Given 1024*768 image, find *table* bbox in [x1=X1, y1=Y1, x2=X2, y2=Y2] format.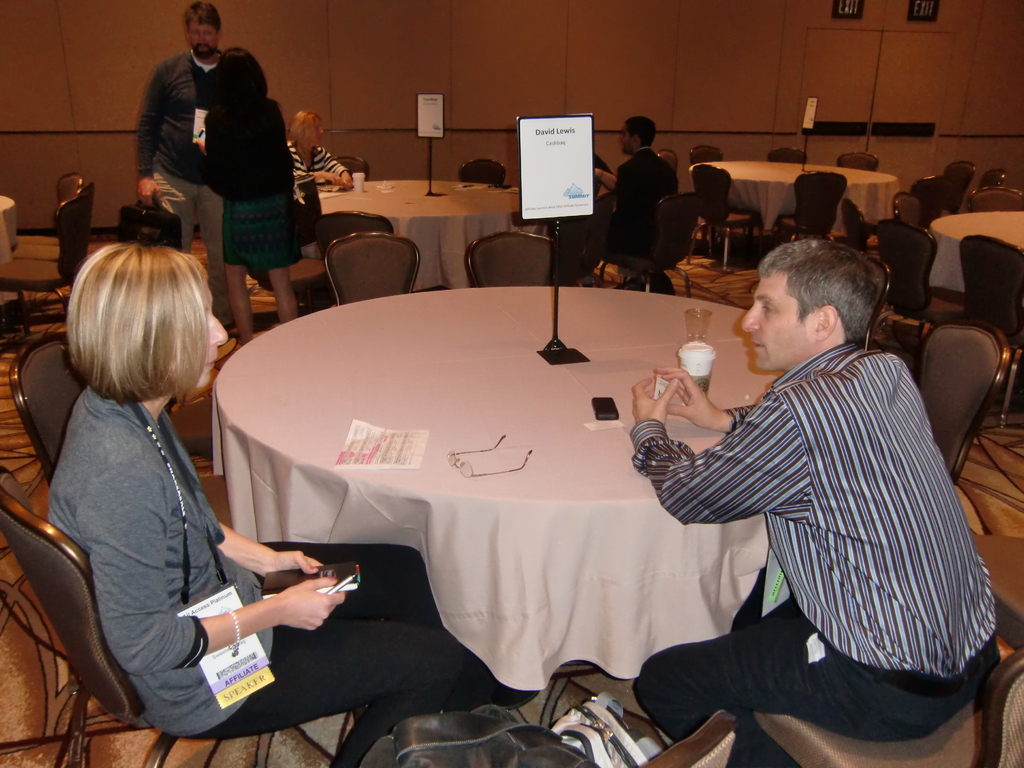
[x1=931, y1=211, x2=1023, y2=289].
